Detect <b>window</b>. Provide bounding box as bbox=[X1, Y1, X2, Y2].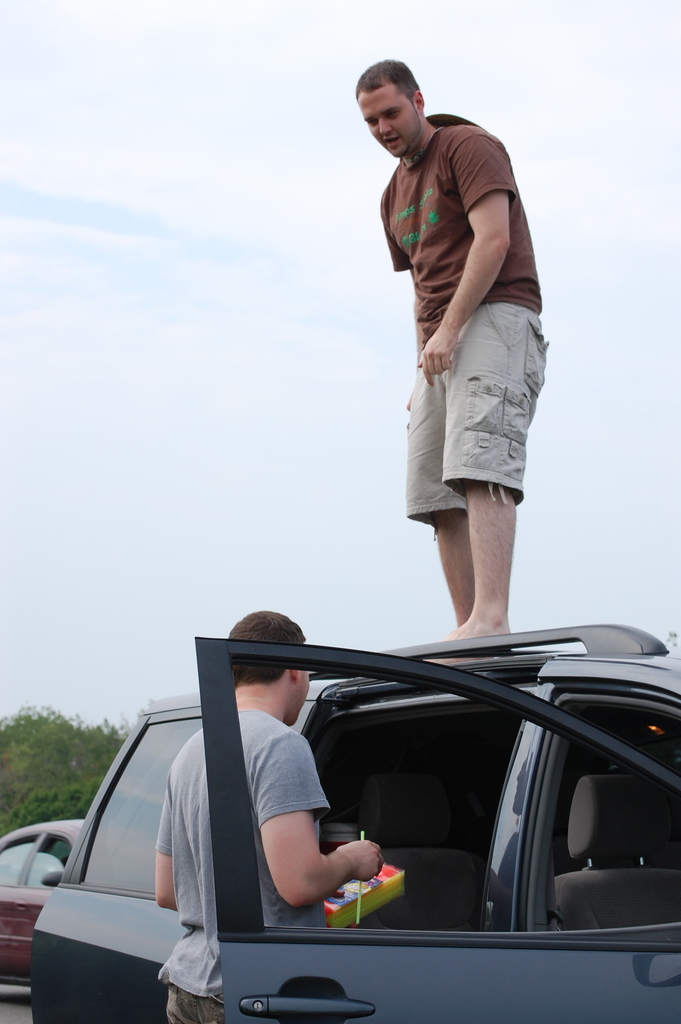
bbox=[228, 655, 680, 943].
